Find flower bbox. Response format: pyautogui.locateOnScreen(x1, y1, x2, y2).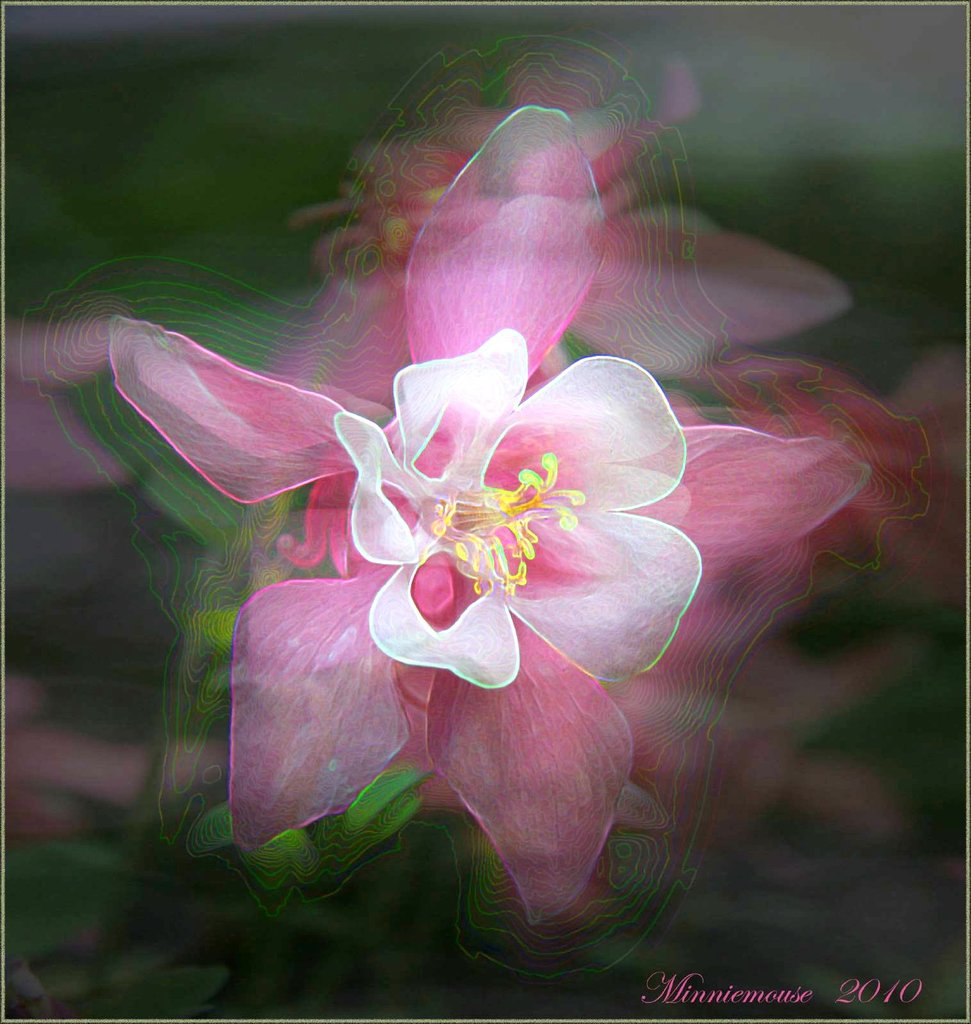
pyautogui.locateOnScreen(127, 125, 838, 928).
